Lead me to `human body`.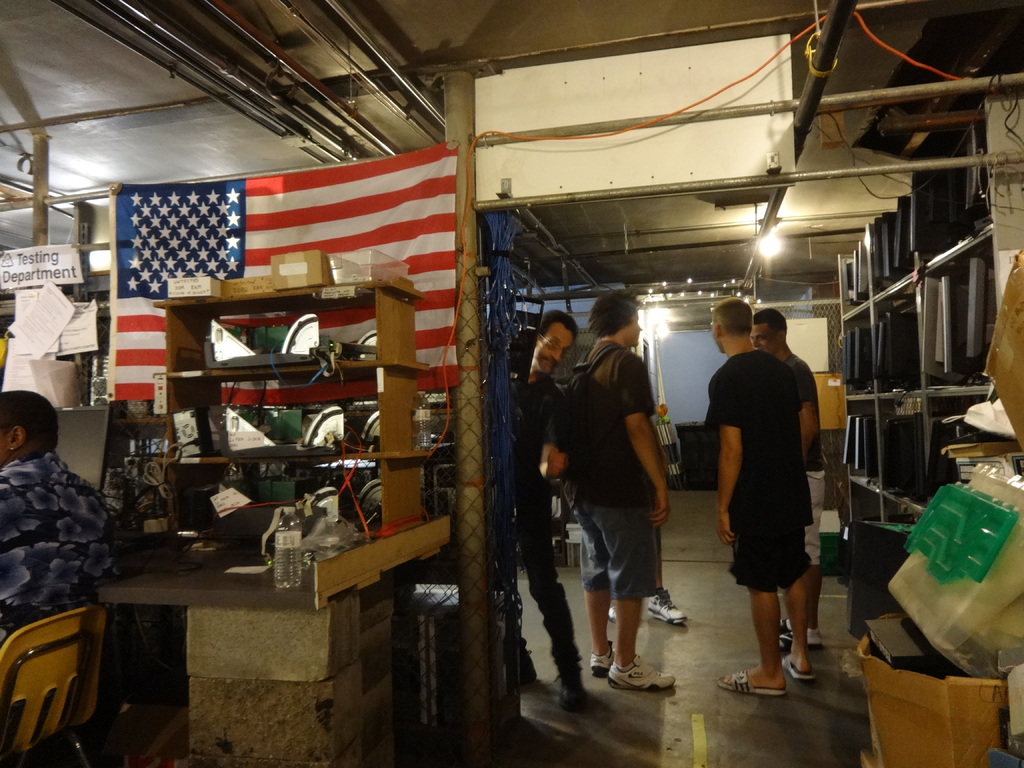
Lead to x1=705 y1=296 x2=816 y2=694.
